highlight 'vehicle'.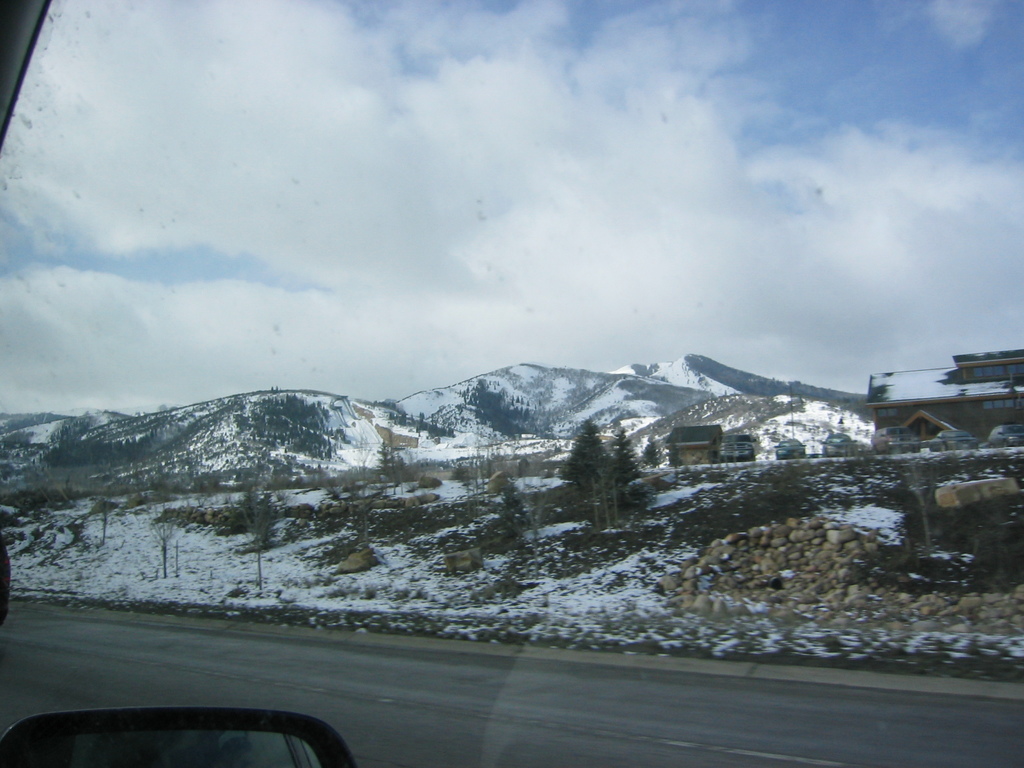
Highlighted region: BBox(819, 434, 858, 456).
